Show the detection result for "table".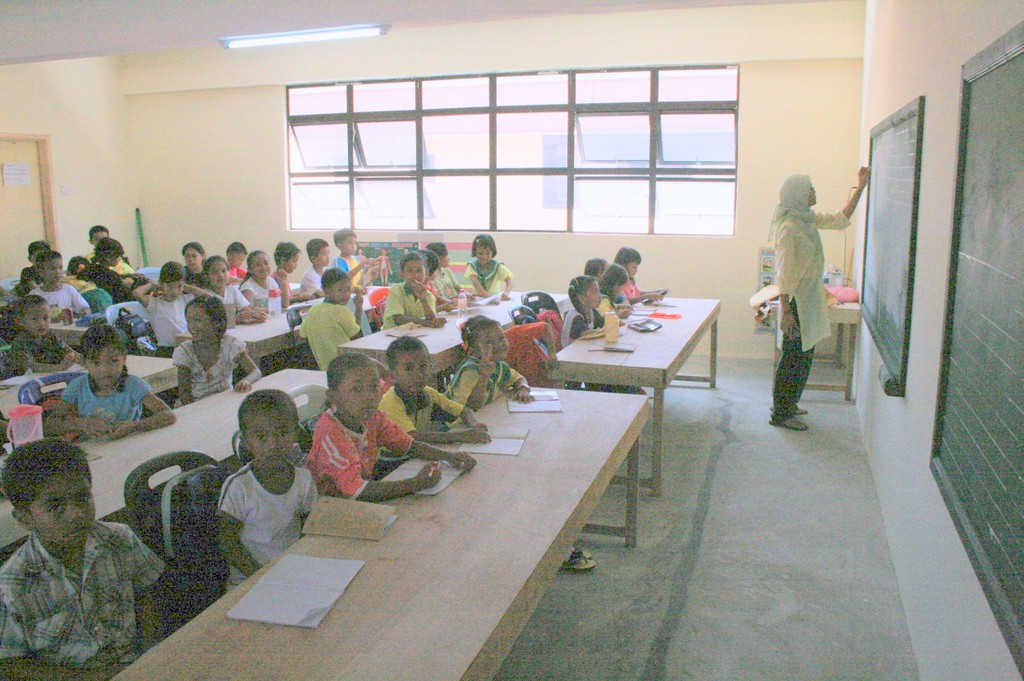
{"x1": 550, "y1": 298, "x2": 717, "y2": 493}.
